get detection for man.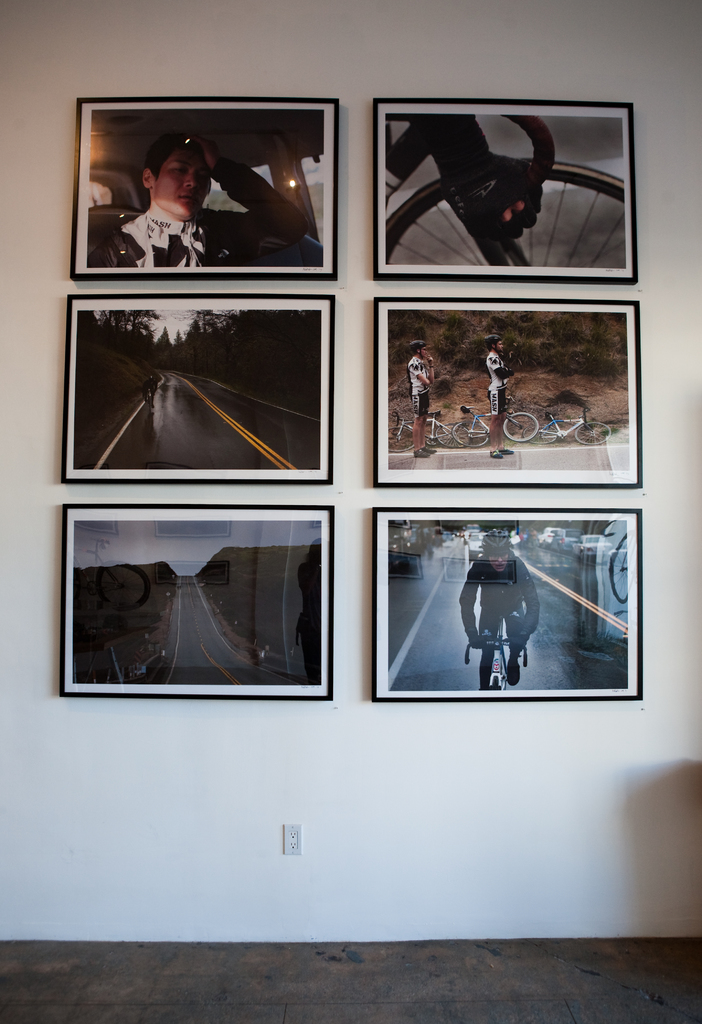
Detection: x1=94, y1=134, x2=328, y2=264.
